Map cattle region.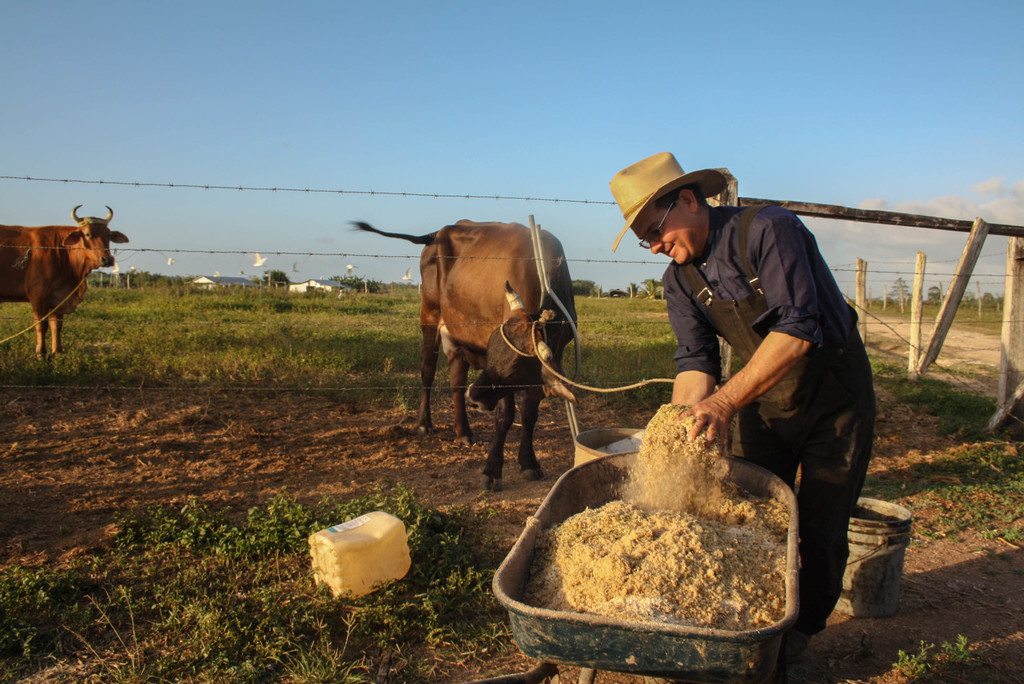
Mapped to select_region(1, 180, 125, 371).
